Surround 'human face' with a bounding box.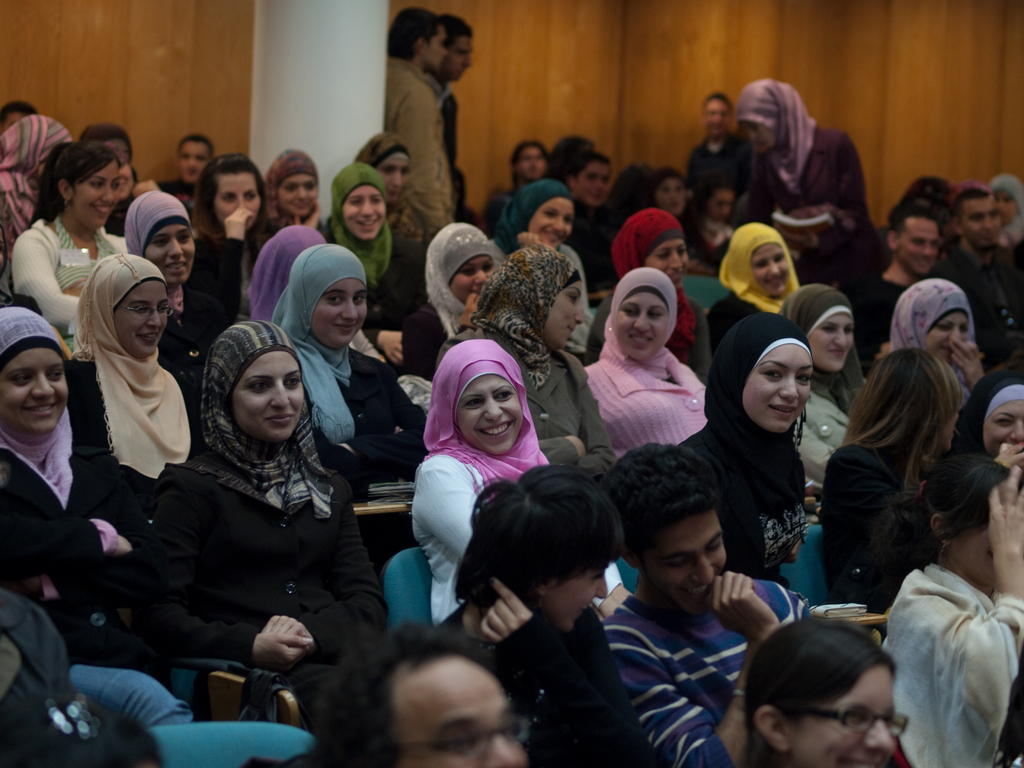
<box>550,569,604,628</box>.
